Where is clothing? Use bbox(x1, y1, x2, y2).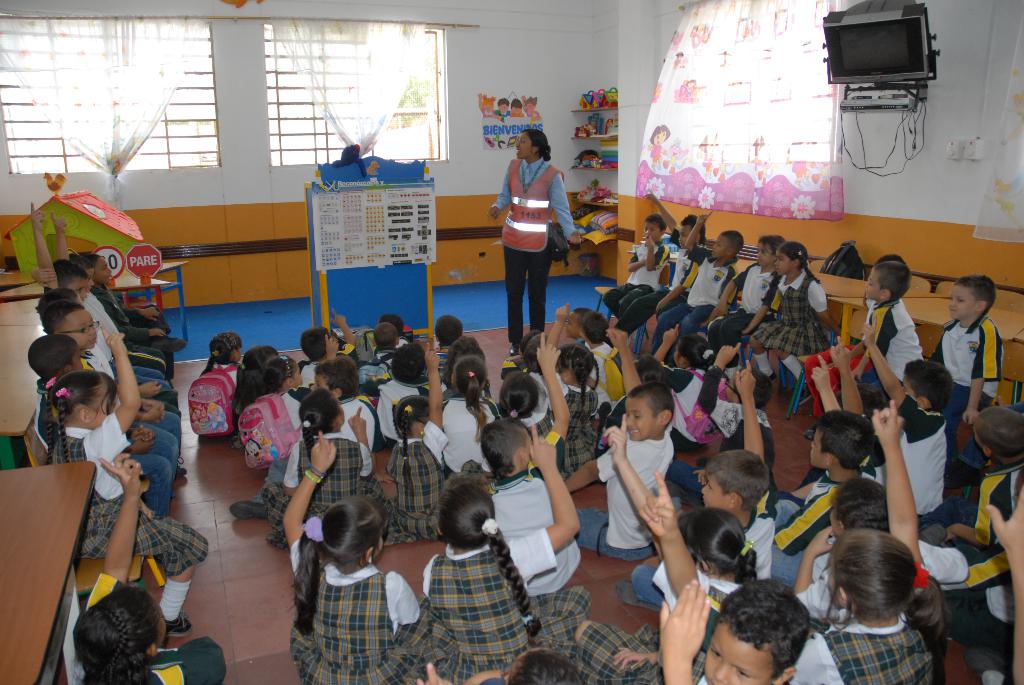
bbox(605, 238, 665, 317).
